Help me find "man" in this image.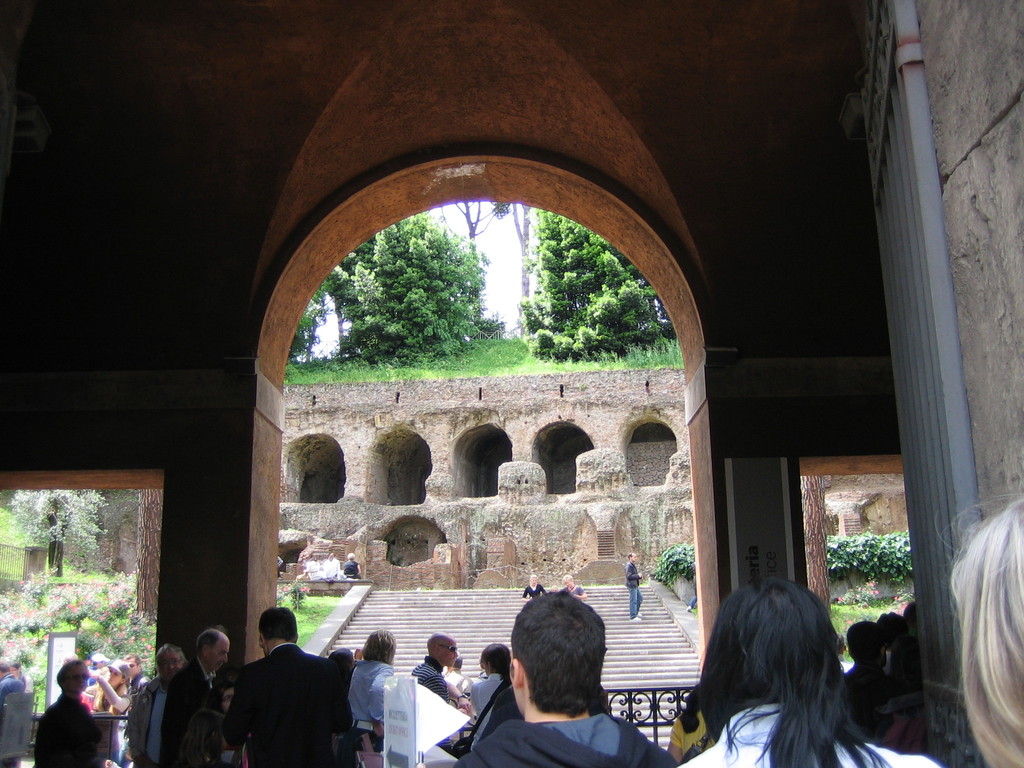
Found it: detection(344, 622, 399, 758).
